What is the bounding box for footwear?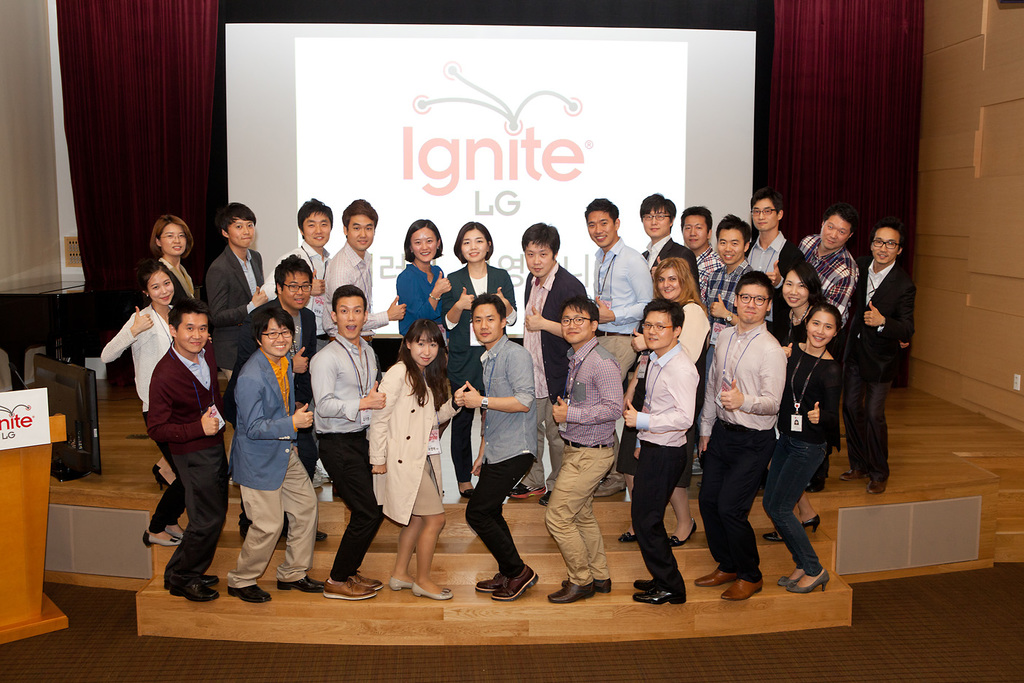
box=[618, 530, 637, 543].
